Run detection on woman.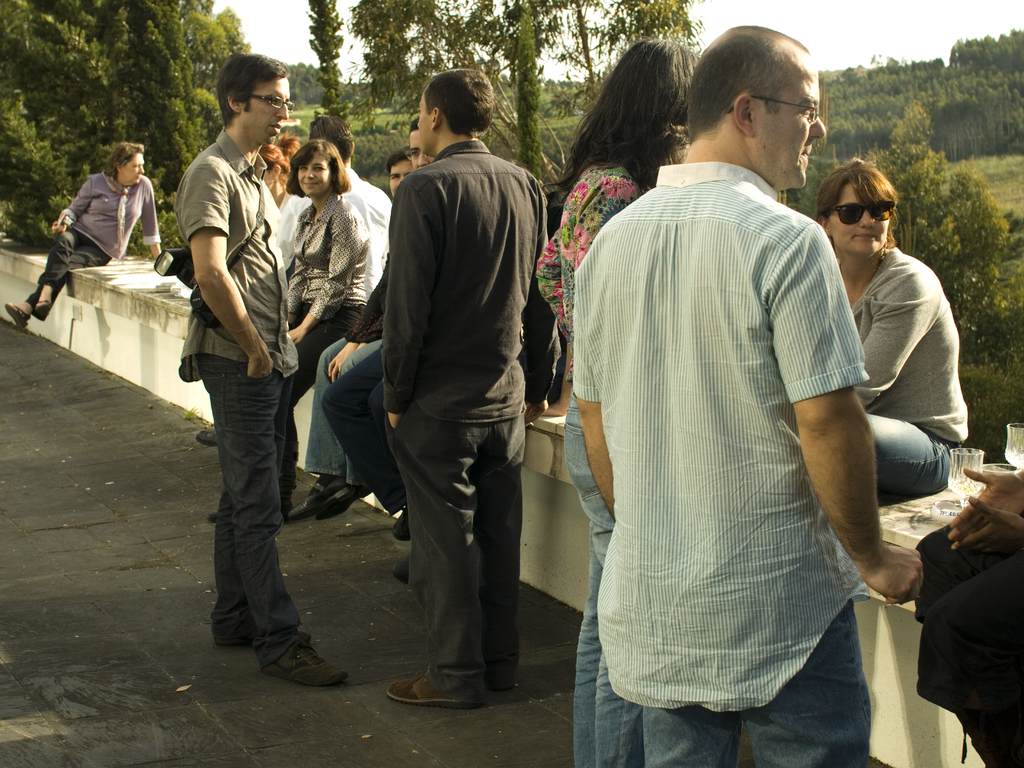
Result: (810,153,972,497).
